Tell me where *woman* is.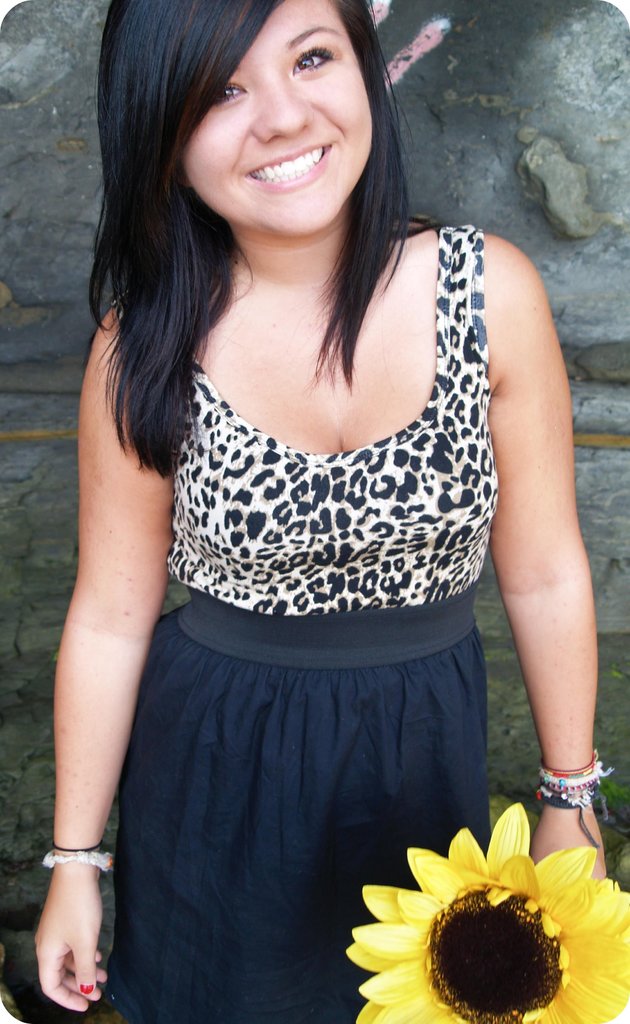
*woman* is at bbox=[33, 0, 629, 1023].
